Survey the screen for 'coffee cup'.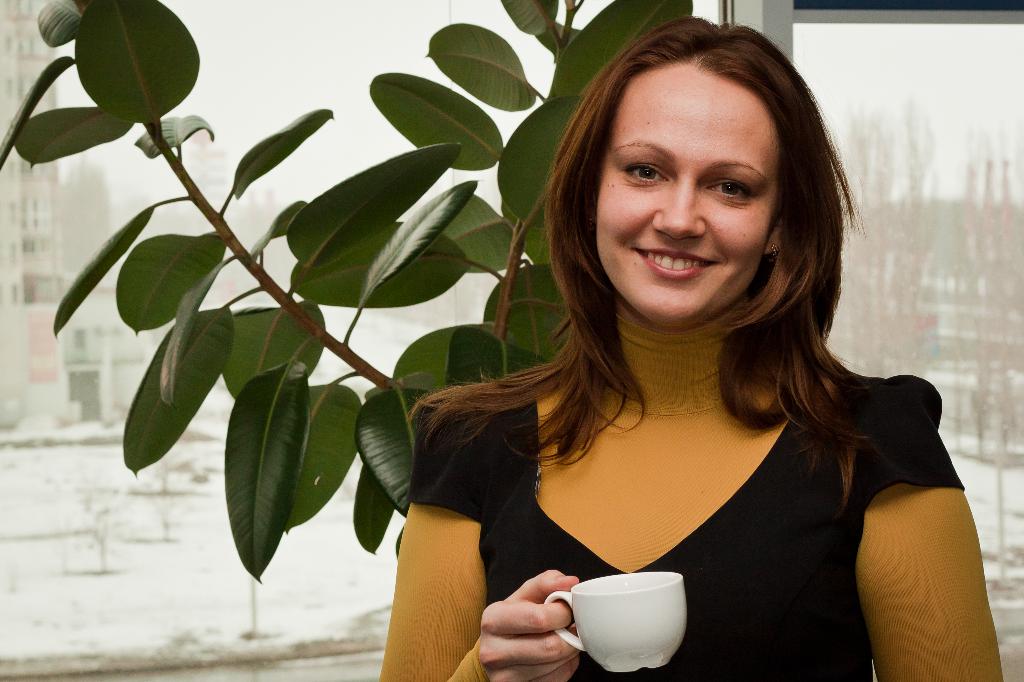
Survey found: bbox=[545, 571, 691, 679].
